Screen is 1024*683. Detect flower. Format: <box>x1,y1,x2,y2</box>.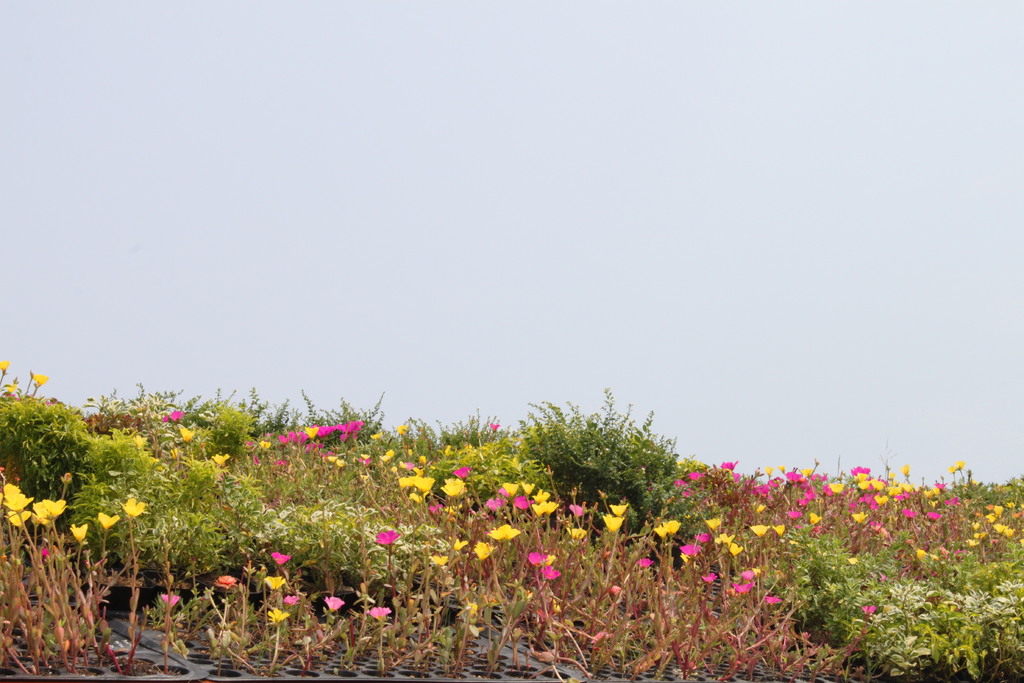
<box>67,523,89,541</box>.
